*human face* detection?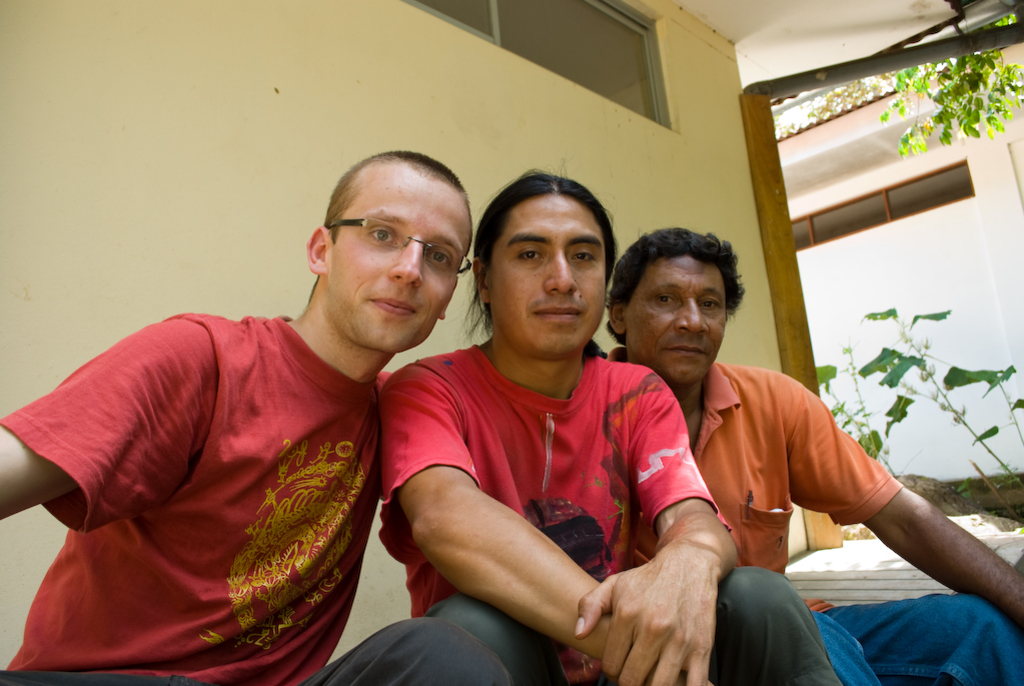
Rect(490, 197, 604, 354)
